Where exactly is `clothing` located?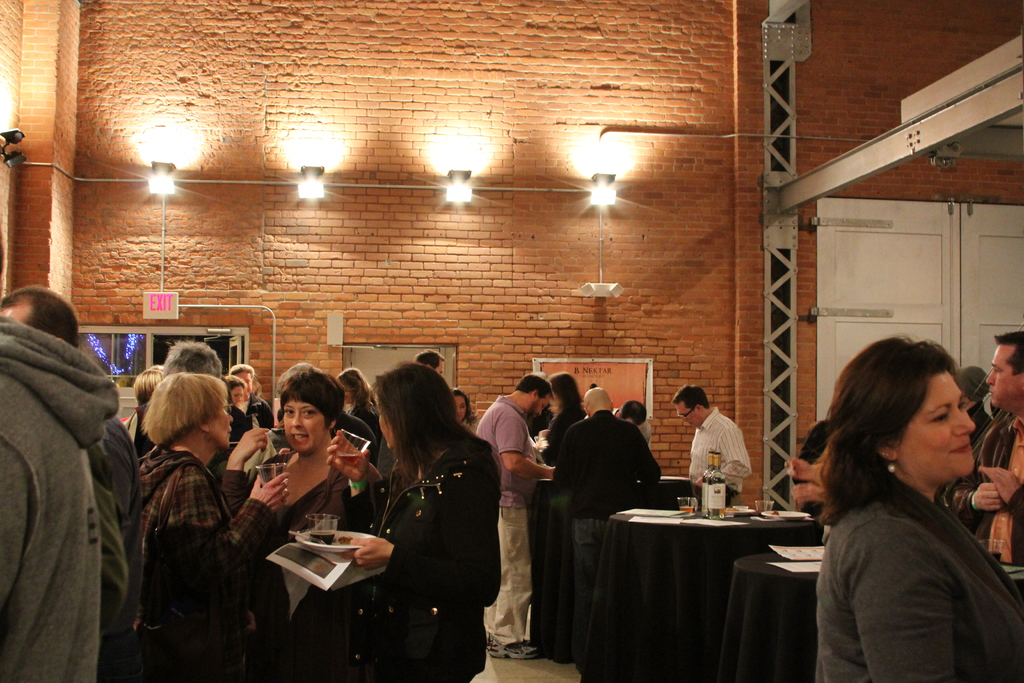
Its bounding box is 695, 404, 756, 513.
